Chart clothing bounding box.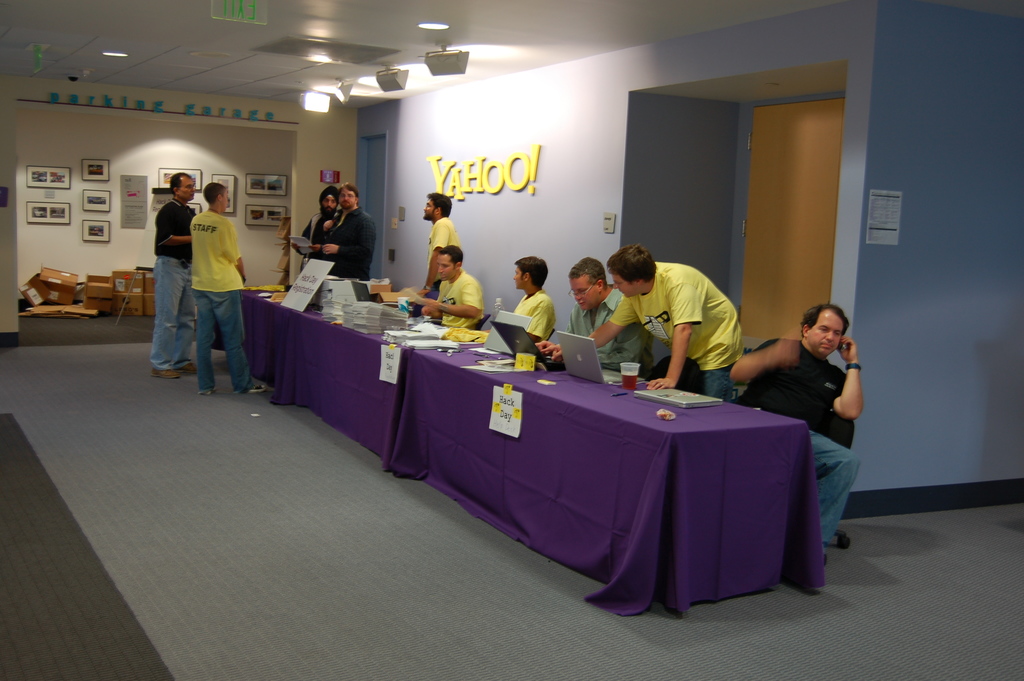
Charted: detection(739, 334, 880, 540).
